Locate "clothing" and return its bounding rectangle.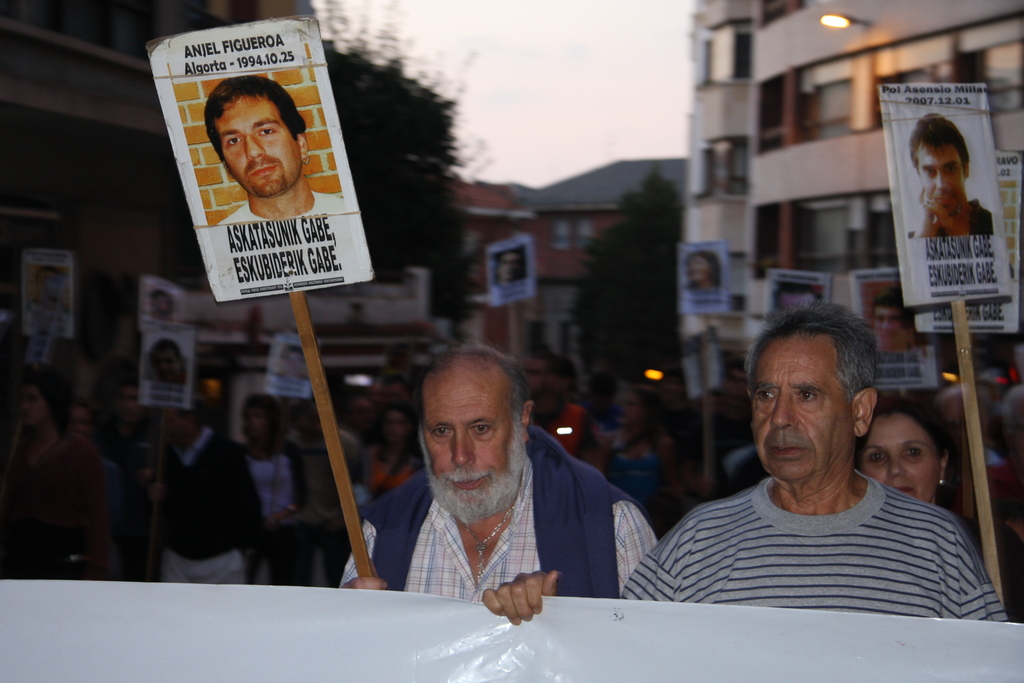
locate(620, 480, 1010, 624).
